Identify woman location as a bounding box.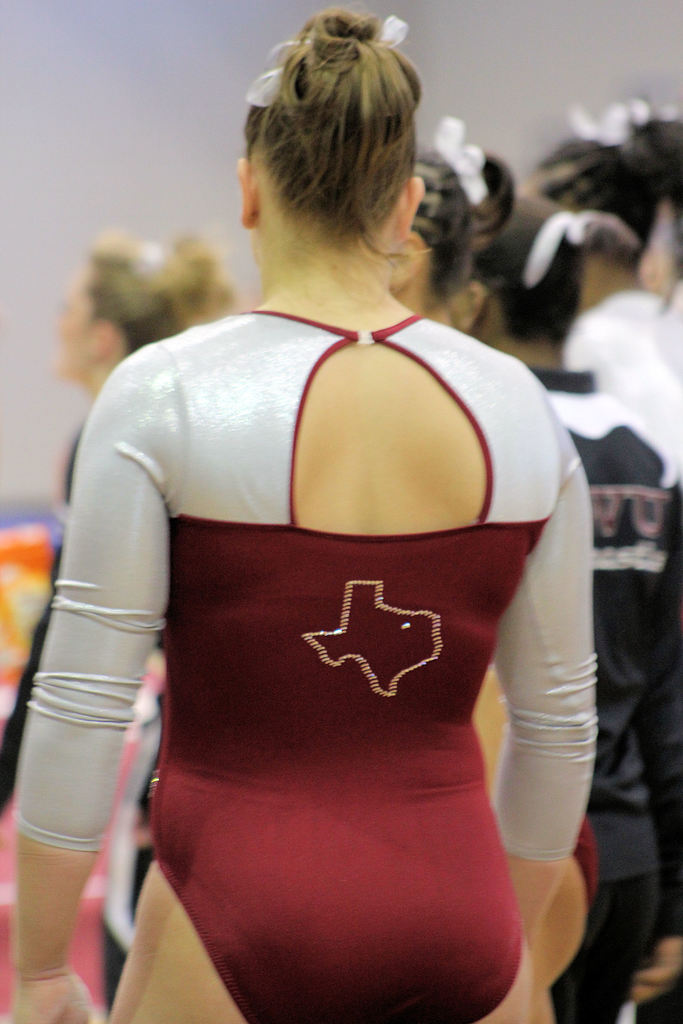
372, 111, 600, 1022.
